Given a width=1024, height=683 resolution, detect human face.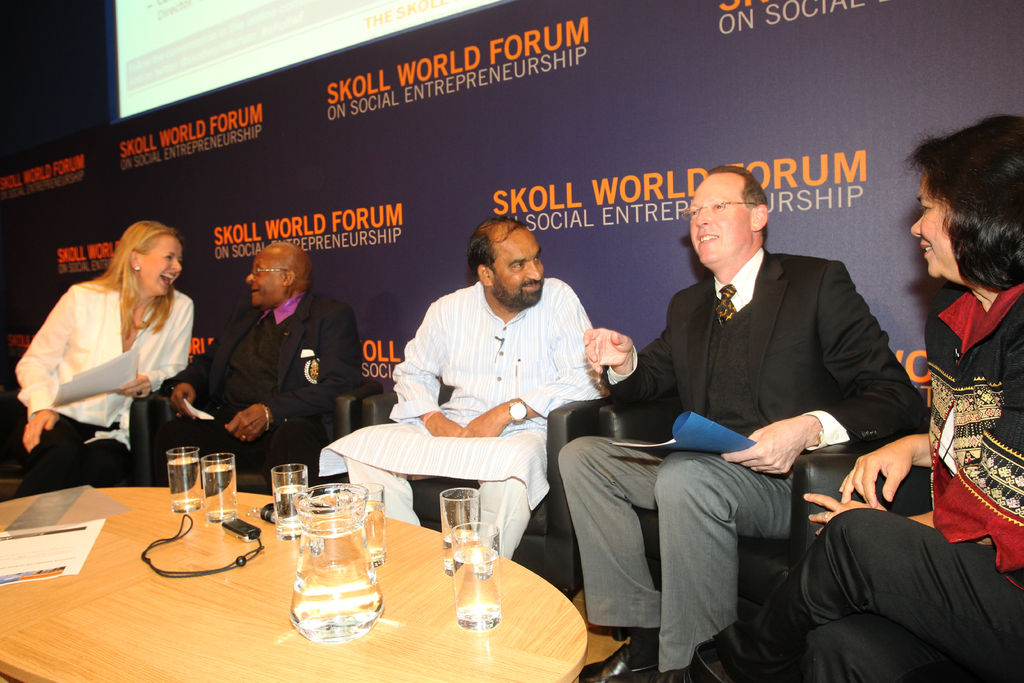
x1=244, y1=252, x2=286, y2=309.
